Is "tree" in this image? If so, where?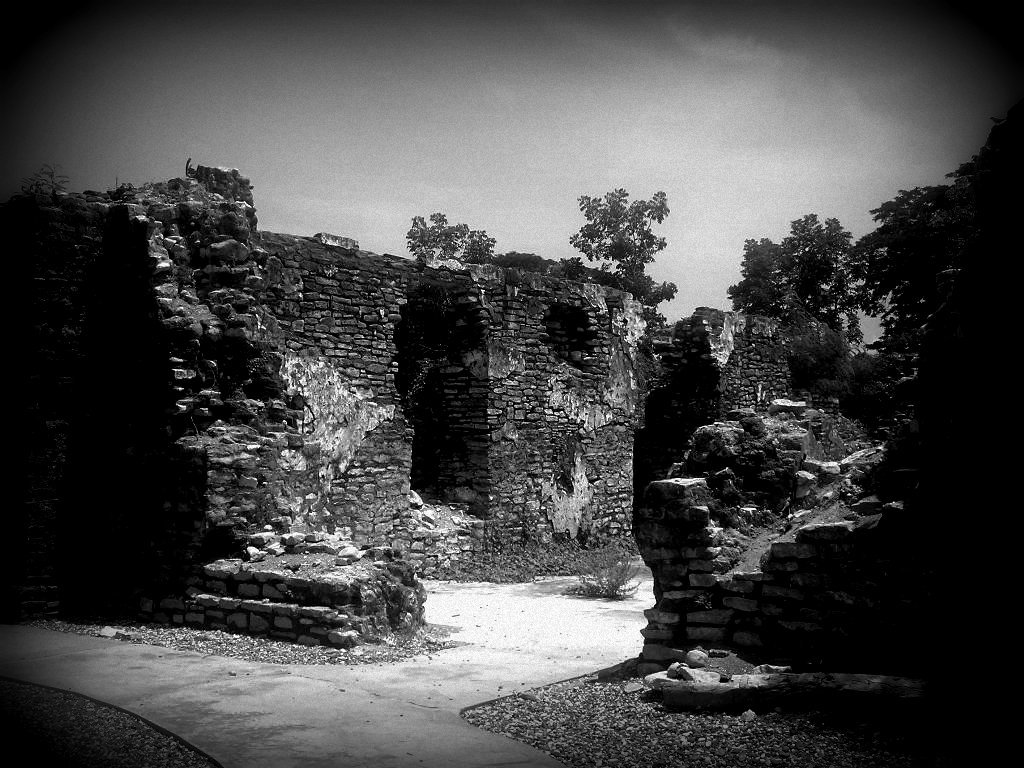
Yes, at <bbox>823, 96, 1023, 586</bbox>.
